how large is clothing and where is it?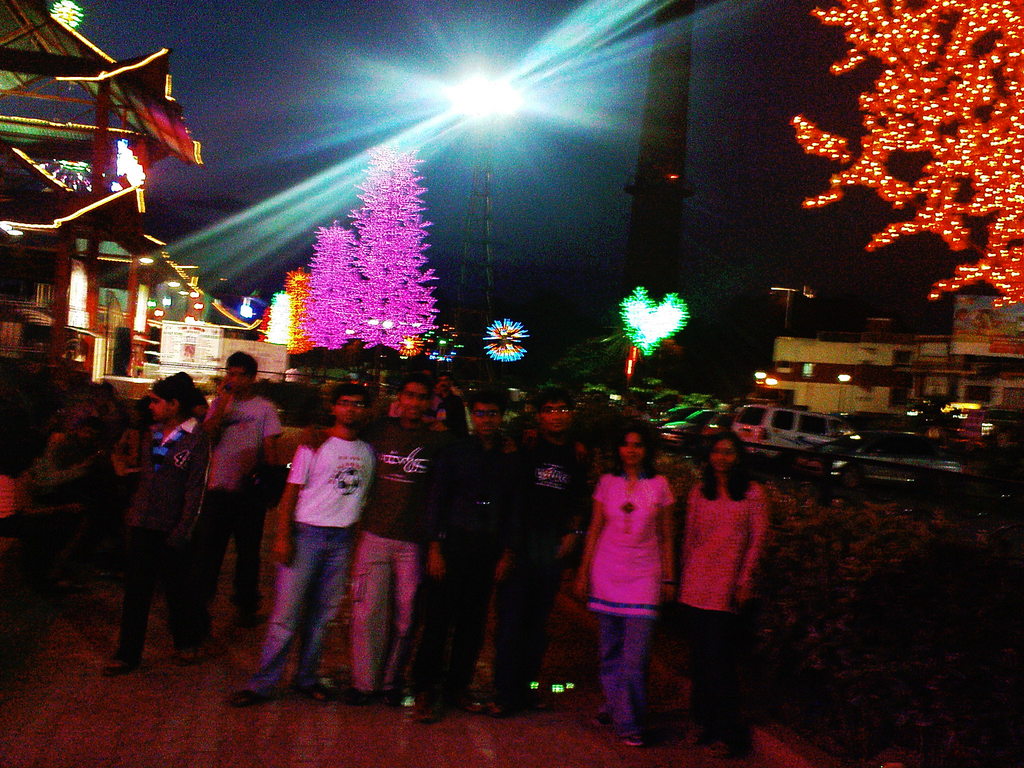
Bounding box: [490, 435, 588, 714].
